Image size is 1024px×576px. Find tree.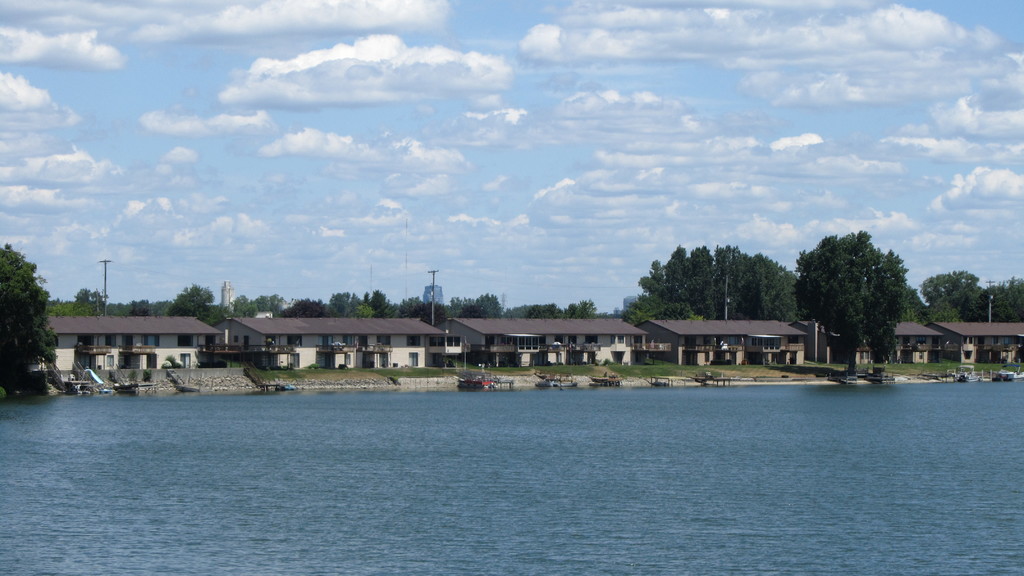
957 269 1023 328.
